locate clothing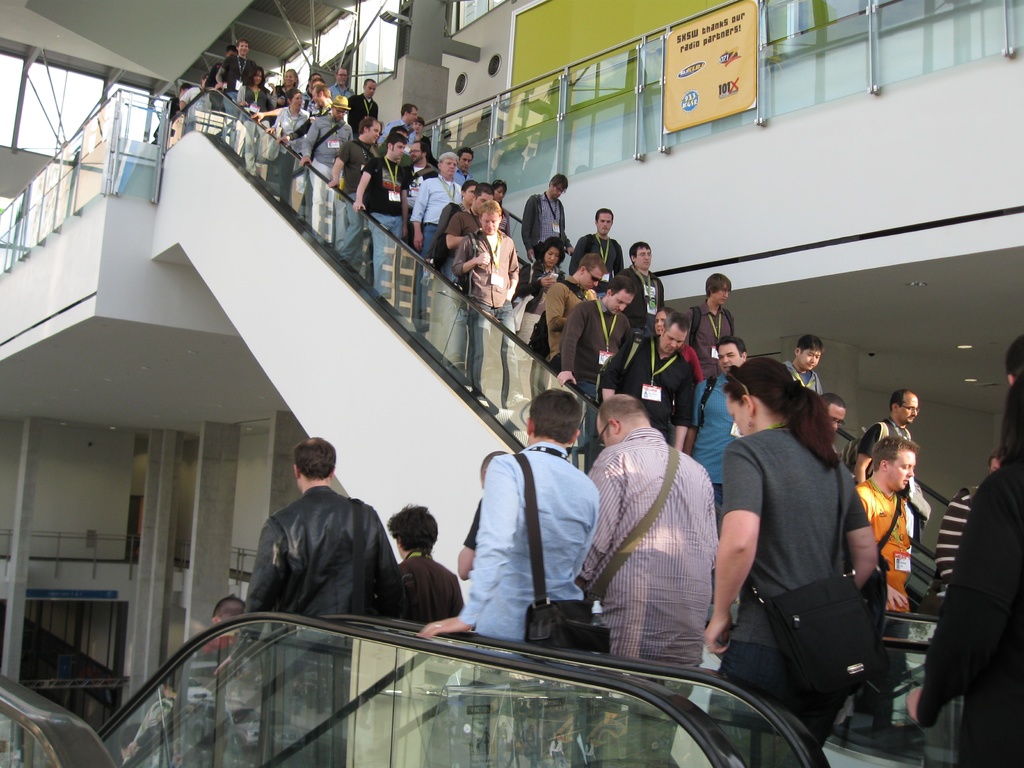
select_region(569, 238, 626, 280)
